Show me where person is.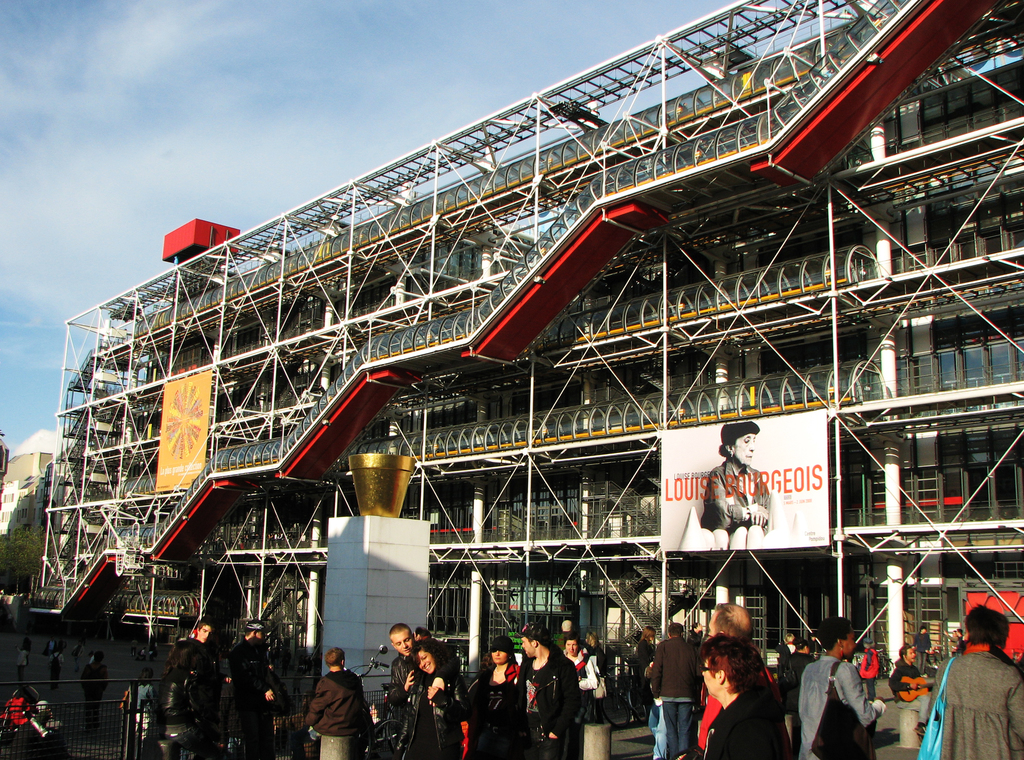
person is at box=[580, 630, 609, 722].
